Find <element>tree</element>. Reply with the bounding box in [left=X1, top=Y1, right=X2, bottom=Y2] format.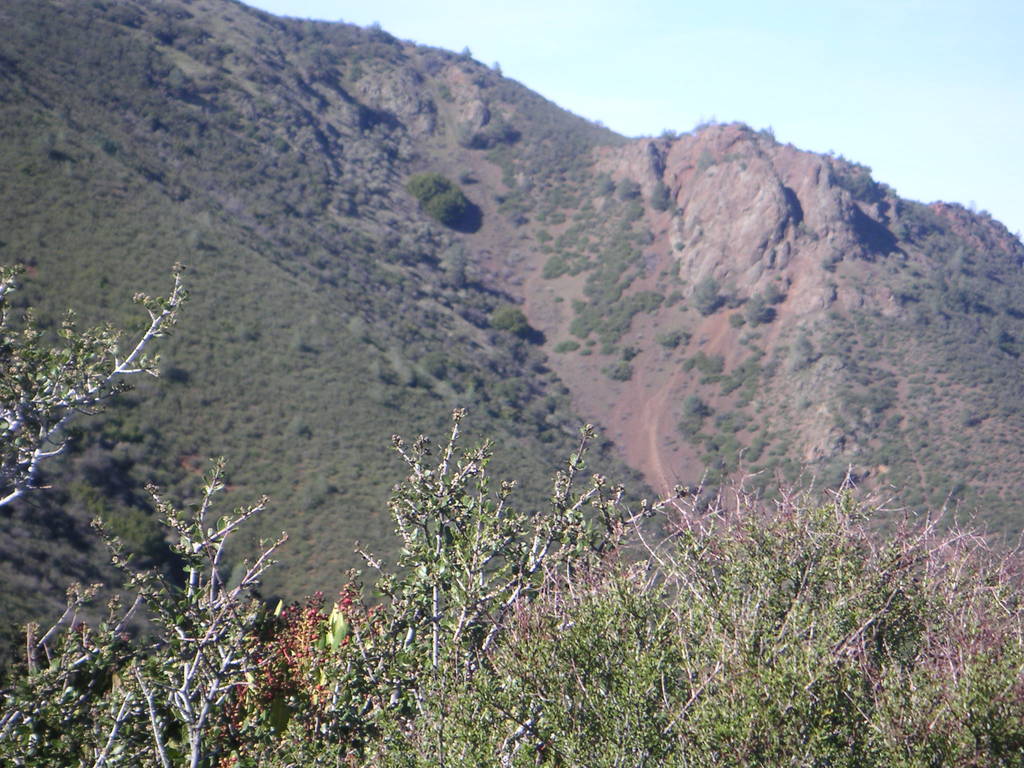
[left=491, top=305, right=528, bottom=334].
